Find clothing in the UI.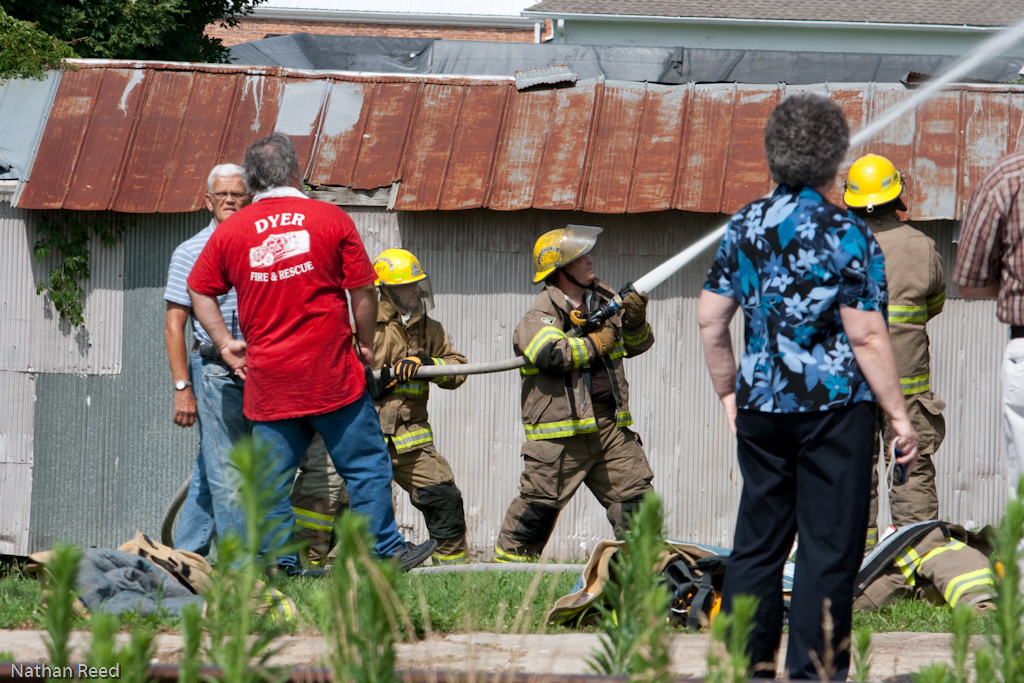
UI element at 691/183/884/682.
